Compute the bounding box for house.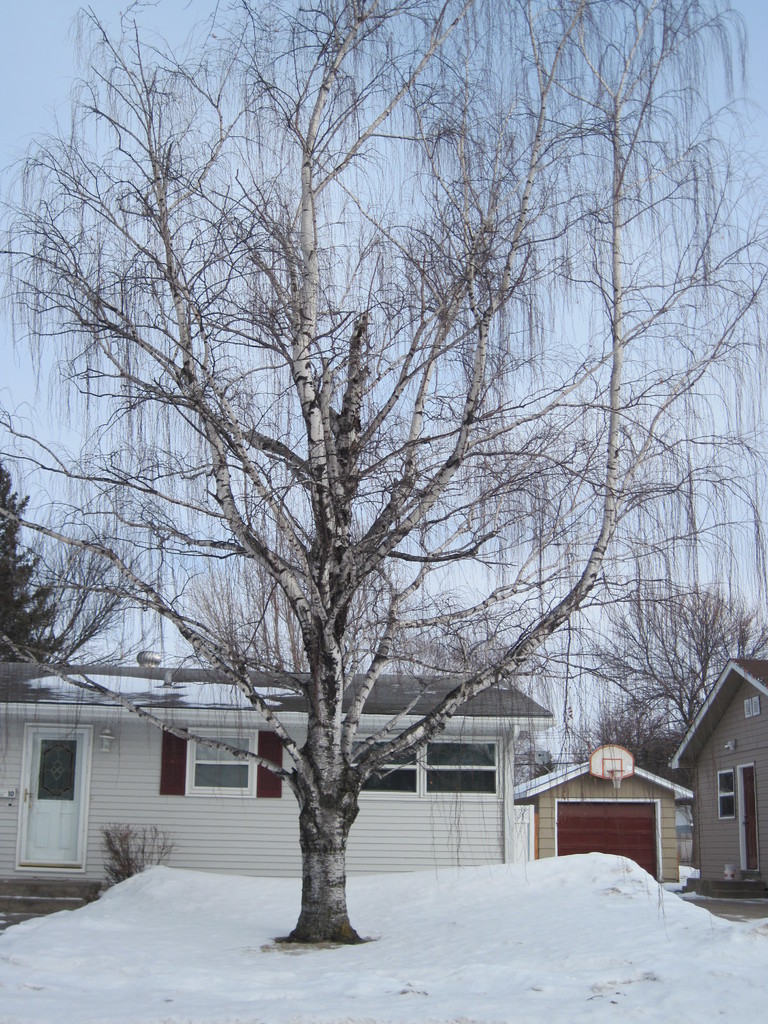
BBox(511, 733, 714, 874).
